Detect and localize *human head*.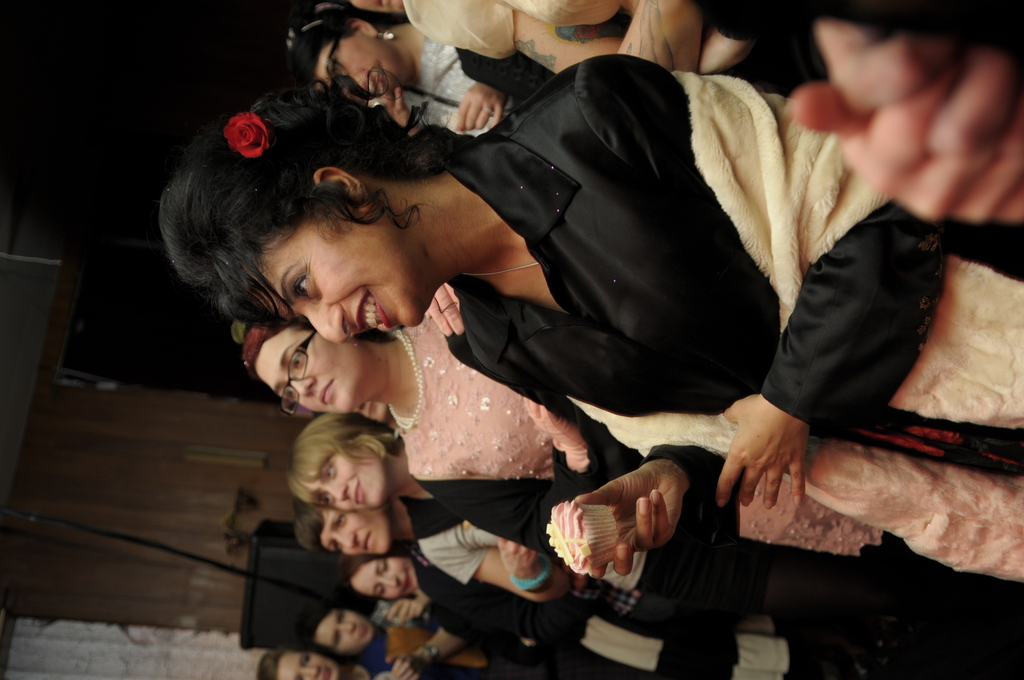
Localized at box(303, 610, 378, 654).
